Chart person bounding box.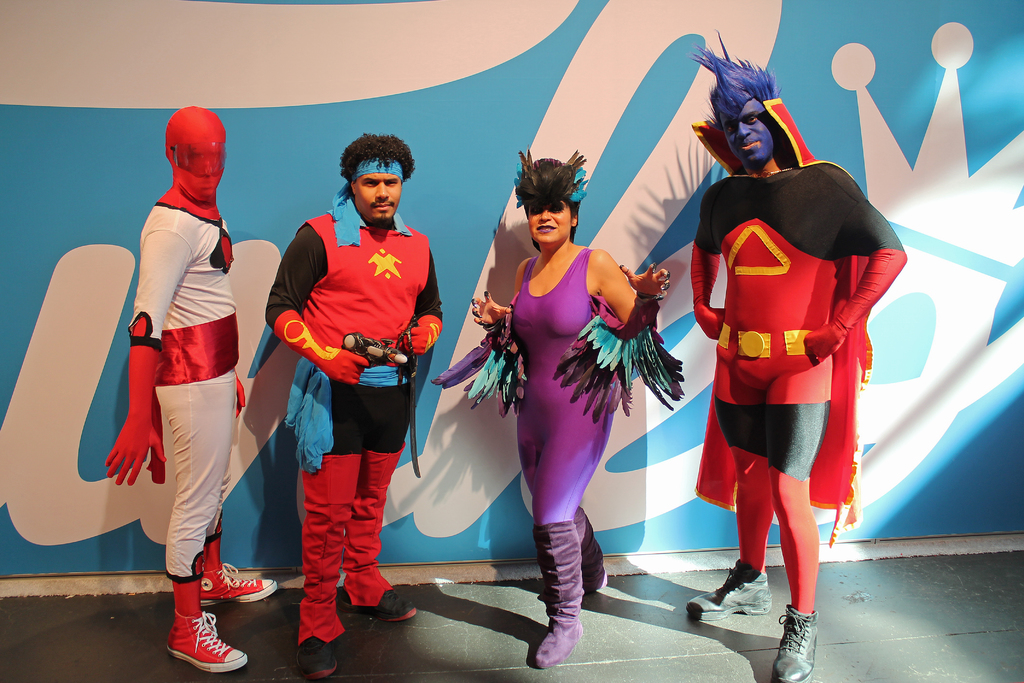
Charted: 102:107:281:672.
